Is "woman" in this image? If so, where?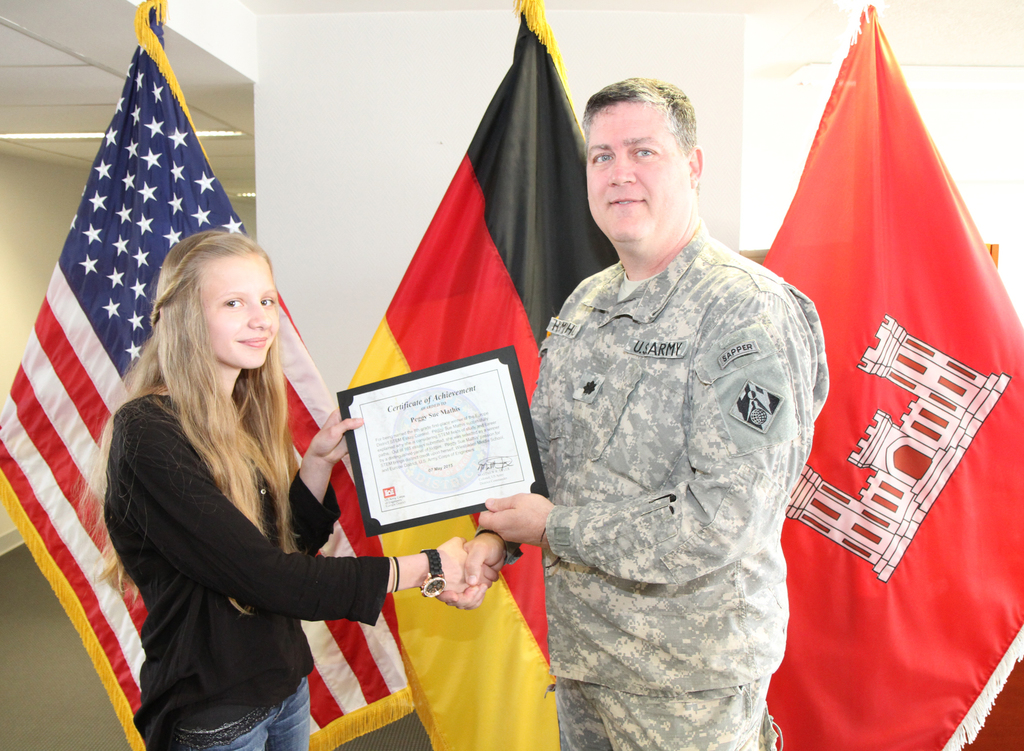
Yes, at BBox(97, 236, 487, 748).
